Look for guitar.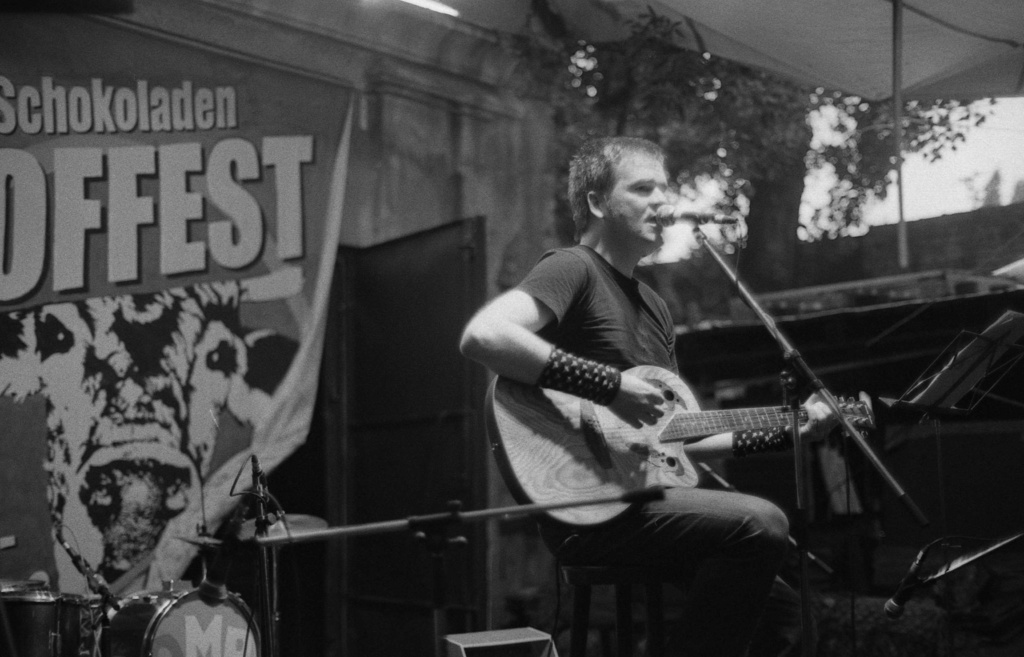
Found: [x1=483, y1=364, x2=879, y2=531].
